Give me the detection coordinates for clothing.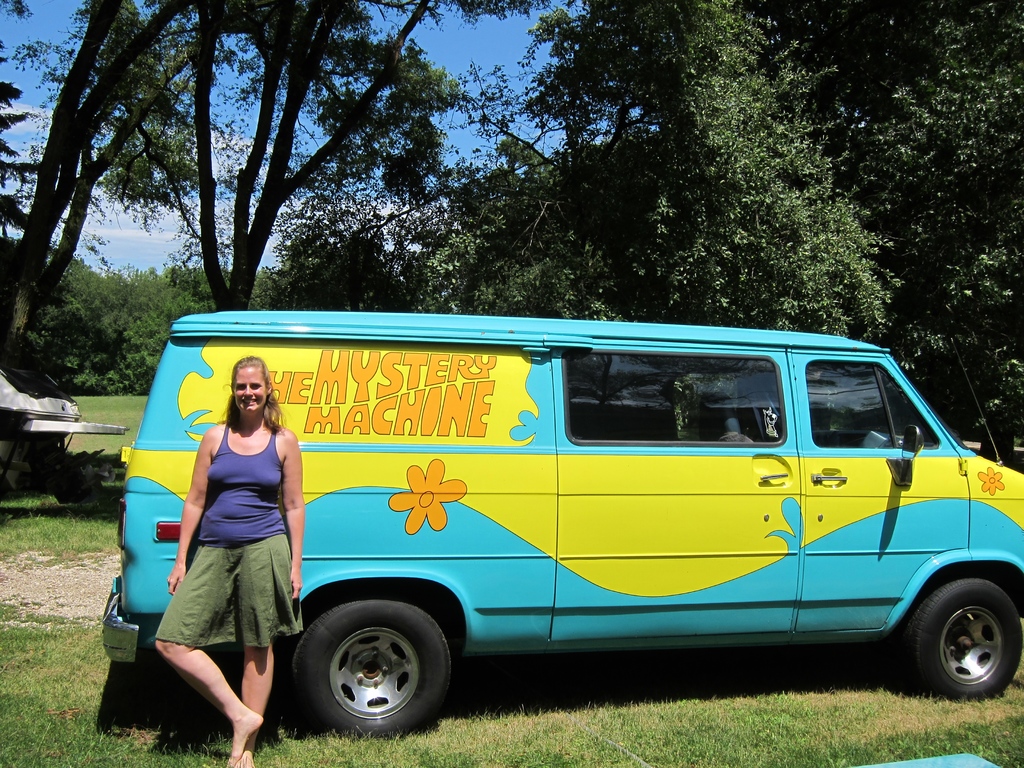
x1=142, y1=532, x2=316, y2=652.
